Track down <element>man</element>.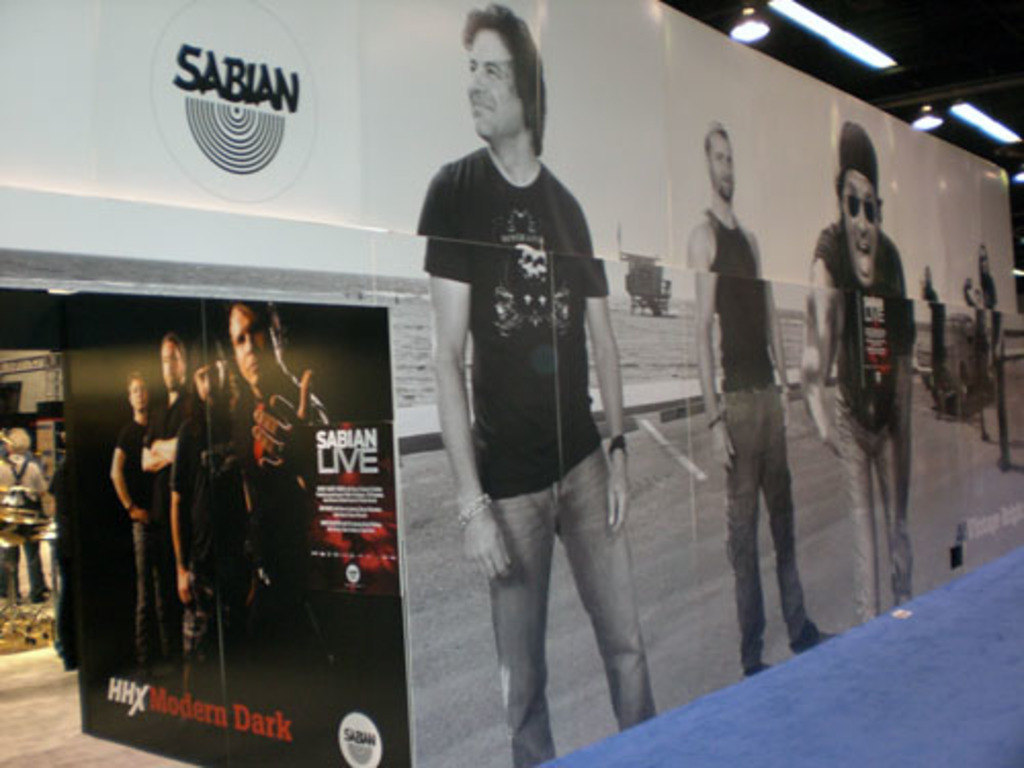
Tracked to (127,330,211,657).
